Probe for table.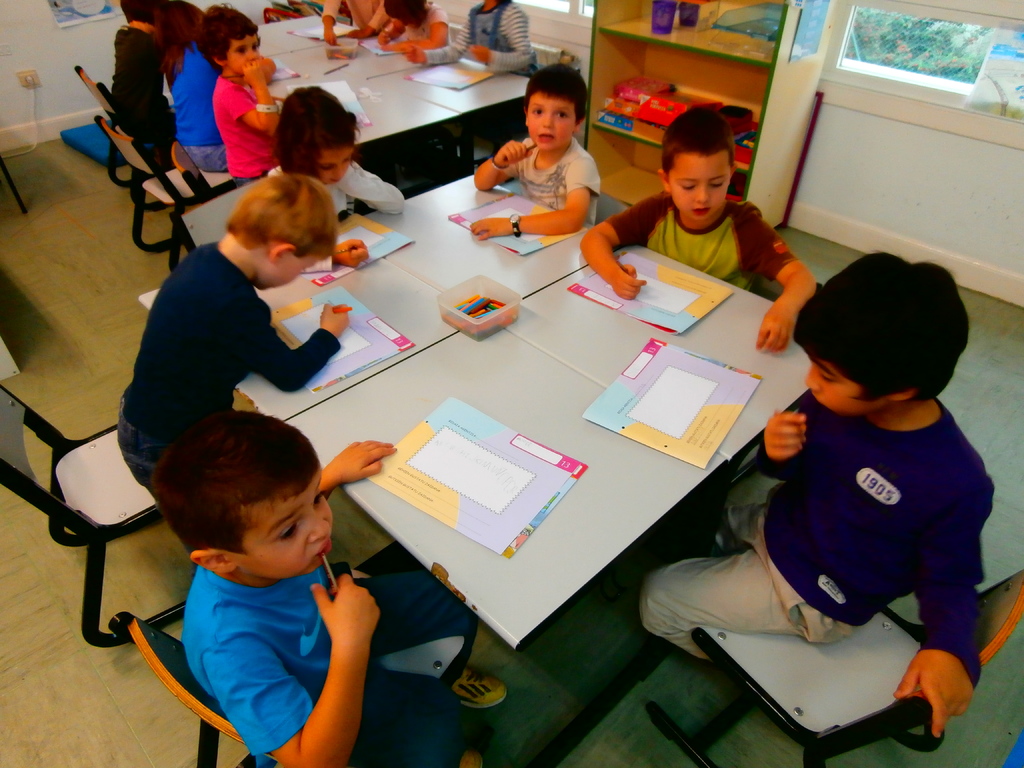
Probe result: (258, 186, 853, 751).
